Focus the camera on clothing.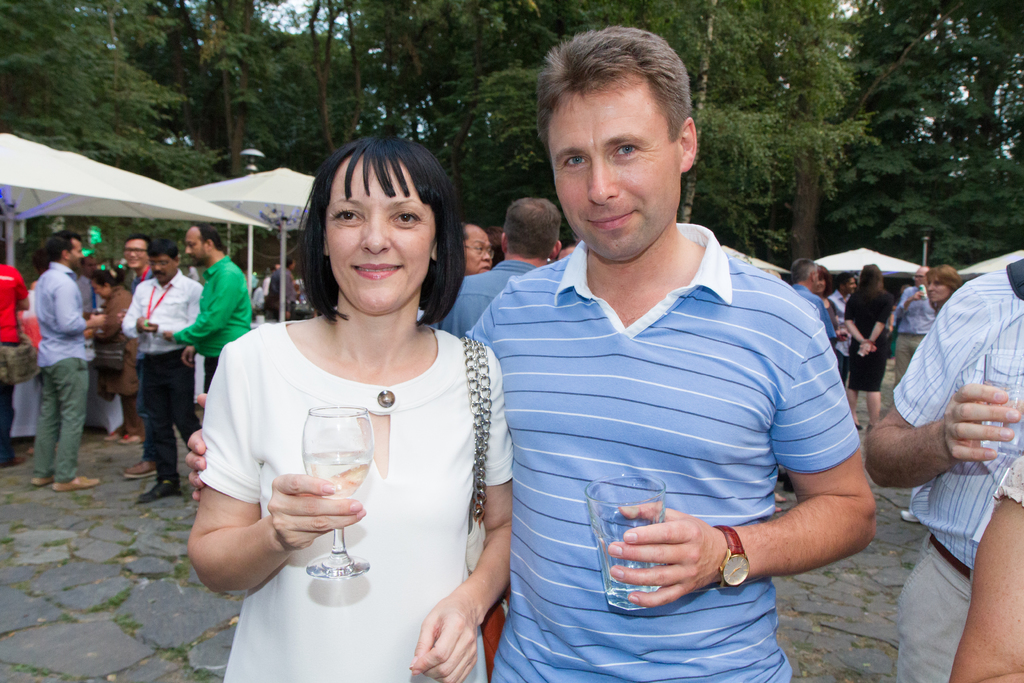
Focus region: crop(790, 279, 849, 357).
